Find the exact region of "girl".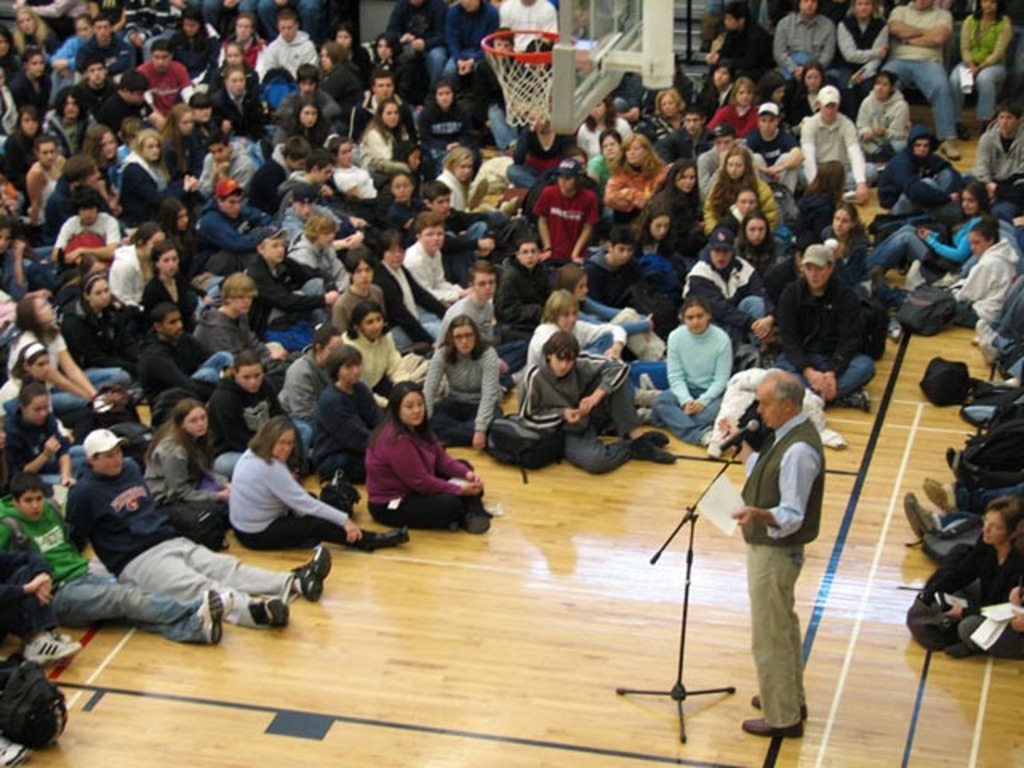
Exact region: bbox(755, 74, 786, 104).
